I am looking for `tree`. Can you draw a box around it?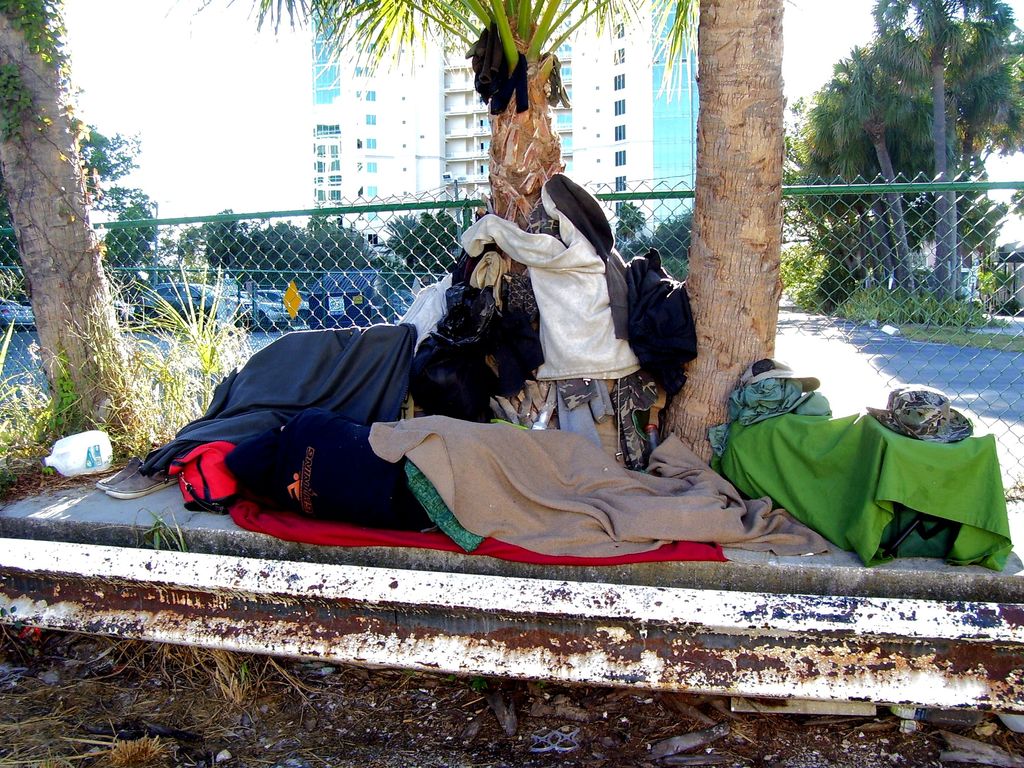
Sure, the bounding box is box=[615, 200, 647, 239].
